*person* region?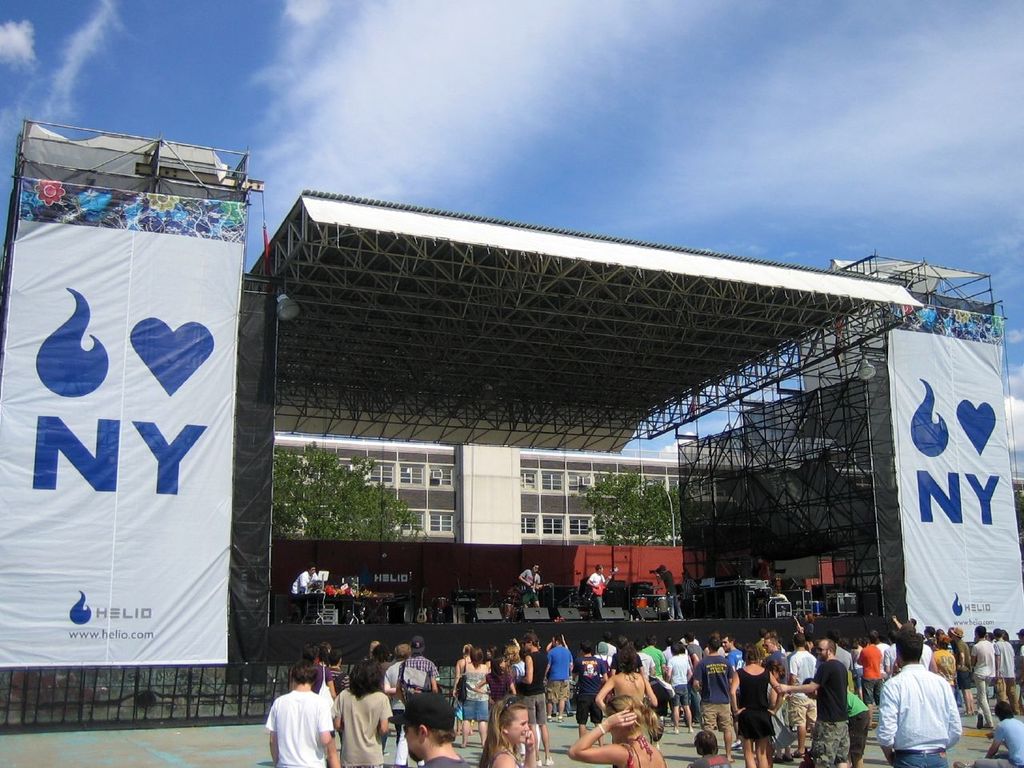
<region>768, 629, 794, 757</region>
